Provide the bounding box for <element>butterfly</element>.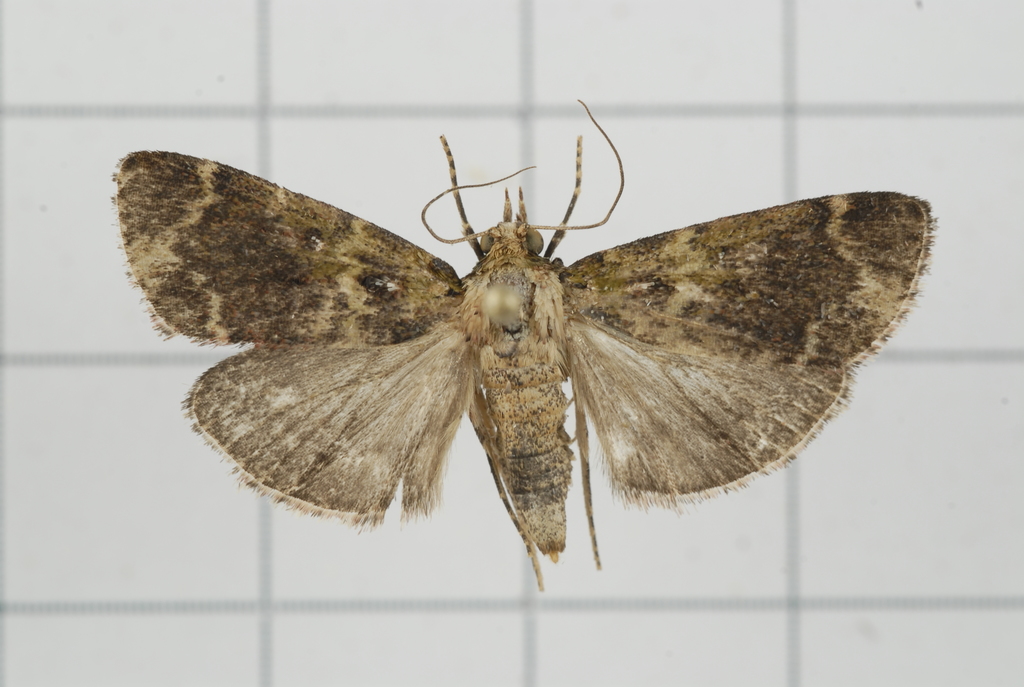
region(101, 113, 957, 564).
